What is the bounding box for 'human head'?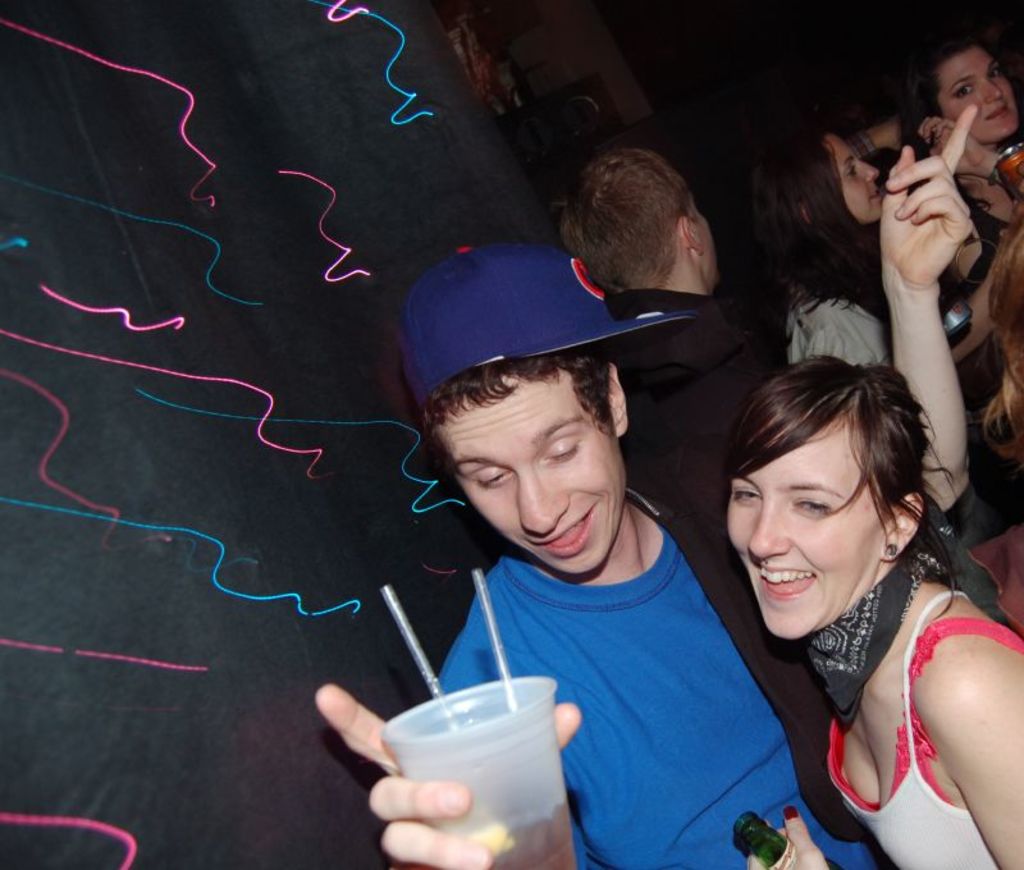
<box>396,242,637,581</box>.
